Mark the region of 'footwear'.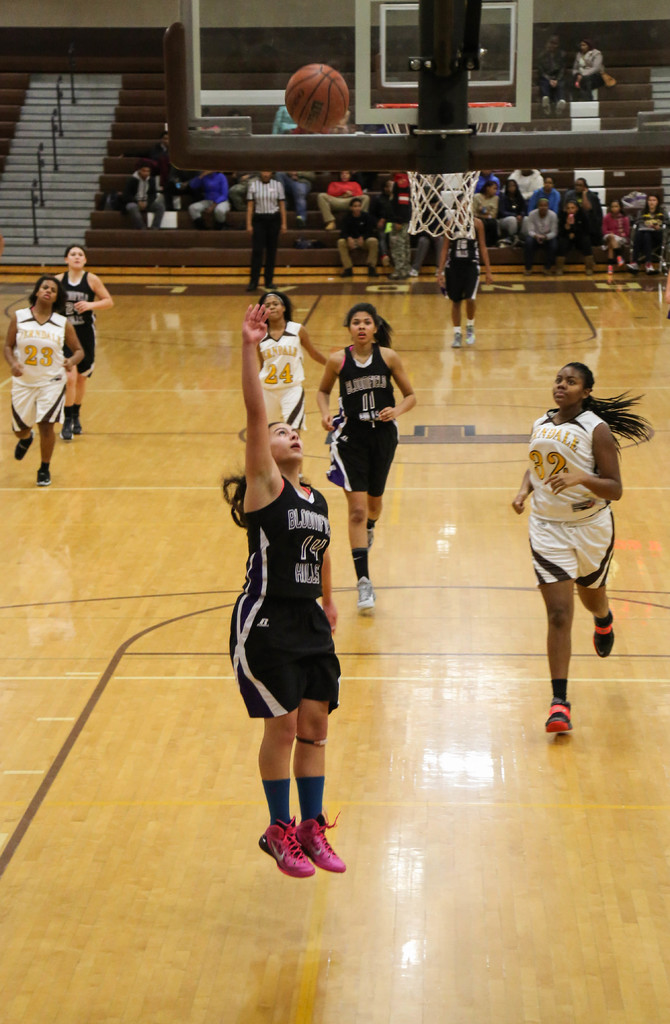
Region: 246/285/258/295.
